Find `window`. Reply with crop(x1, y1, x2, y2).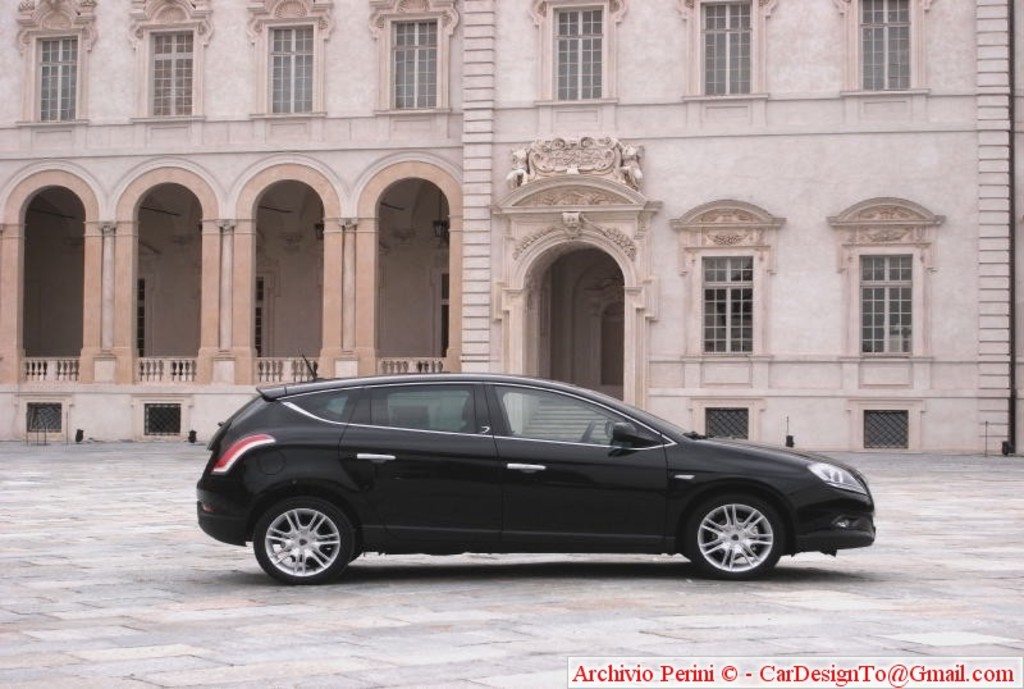
crop(687, 0, 759, 97).
